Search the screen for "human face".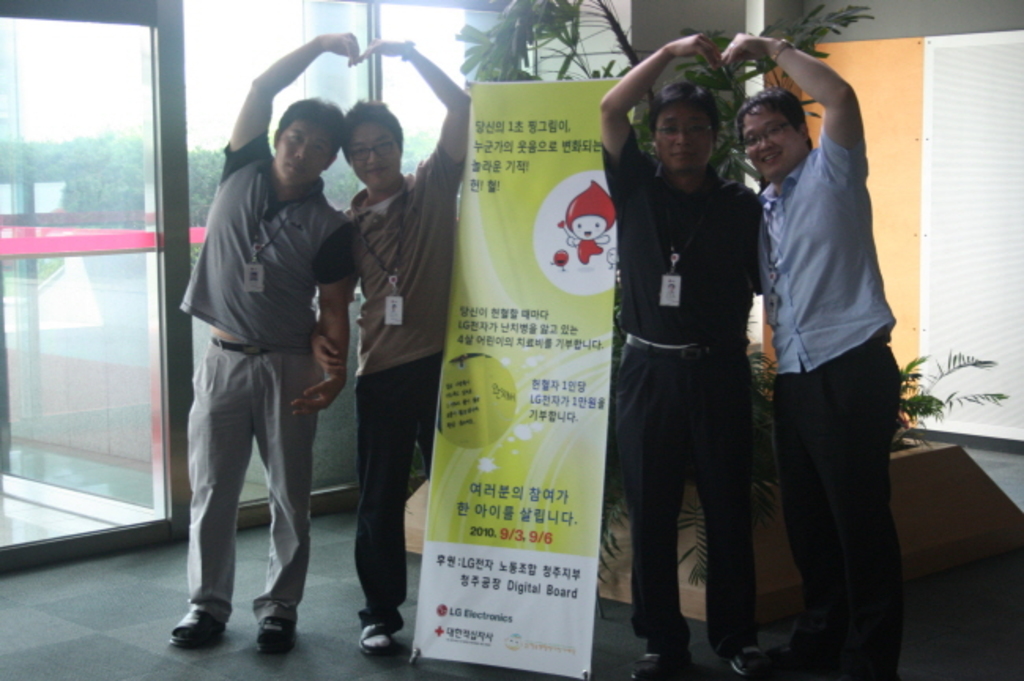
Found at Rect(655, 96, 715, 178).
